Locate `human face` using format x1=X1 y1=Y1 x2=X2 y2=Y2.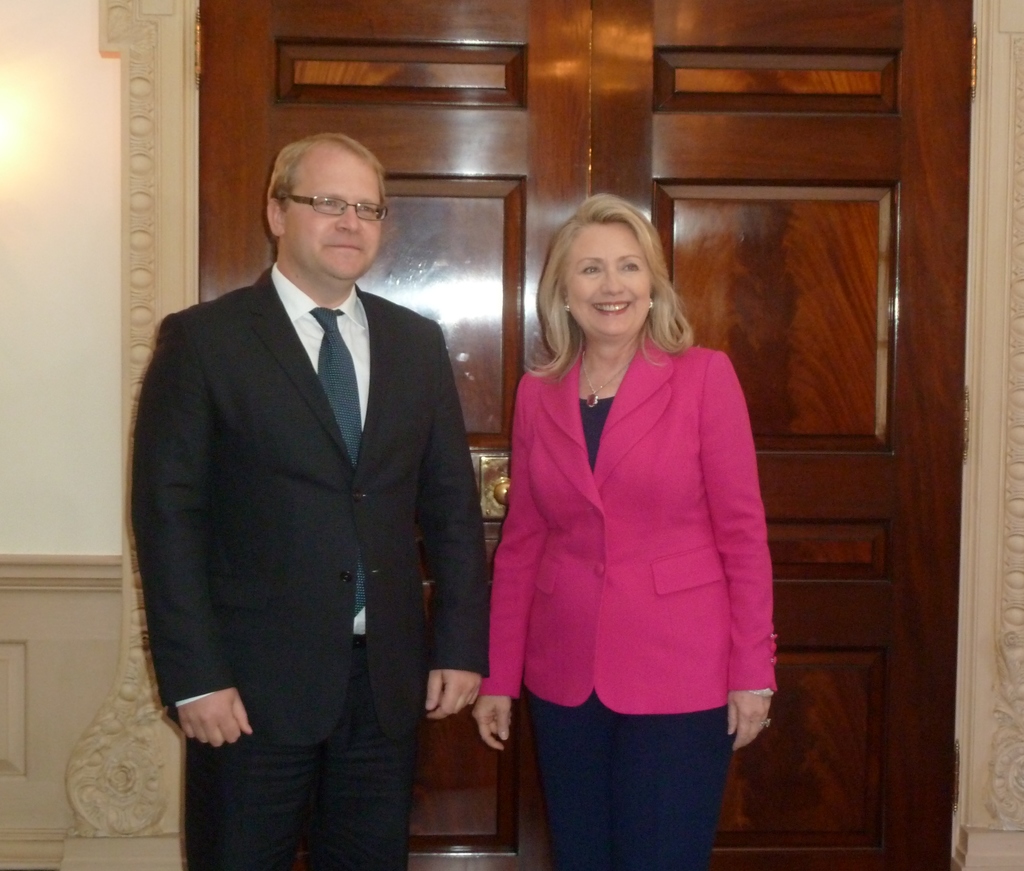
x1=564 y1=223 x2=652 y2=335.
